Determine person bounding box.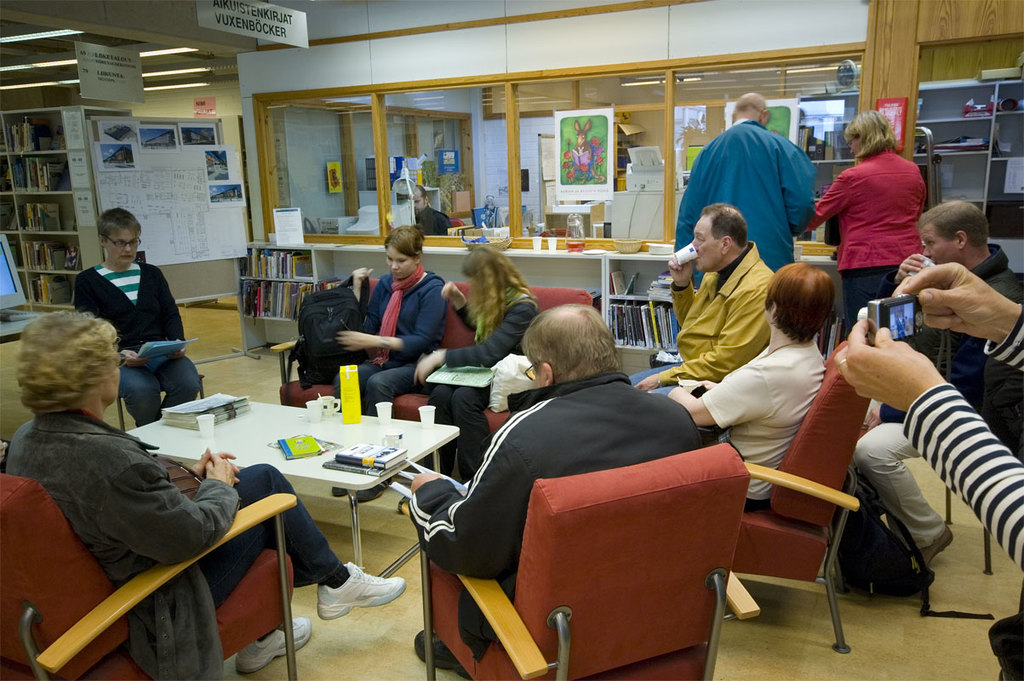
Determined: x1=397, y1=304, x2=702, y2=680.
